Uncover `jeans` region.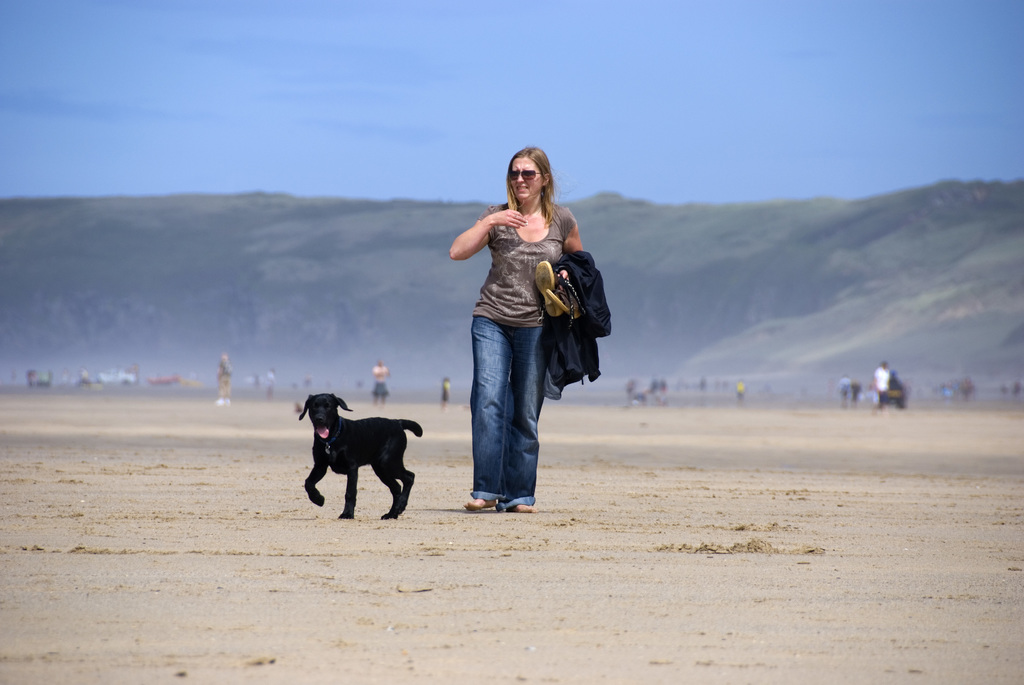
Uncovered: <region>461, 322, 543, 508</region>.
